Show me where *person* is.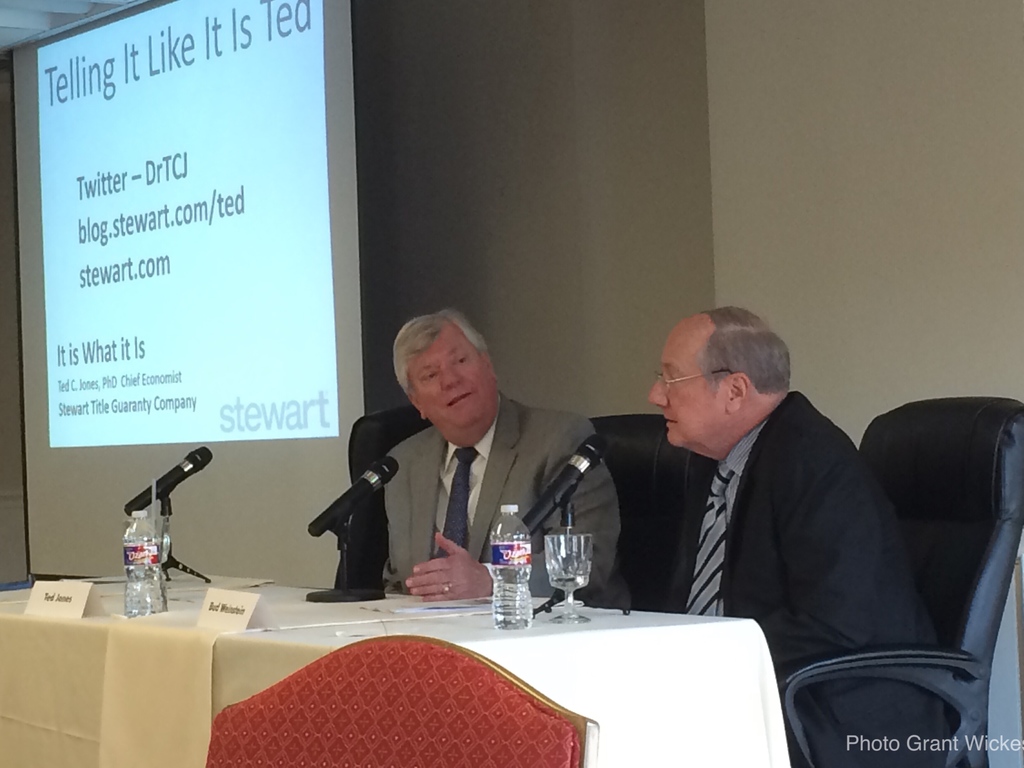
*person* is at 629 301 936 767.
